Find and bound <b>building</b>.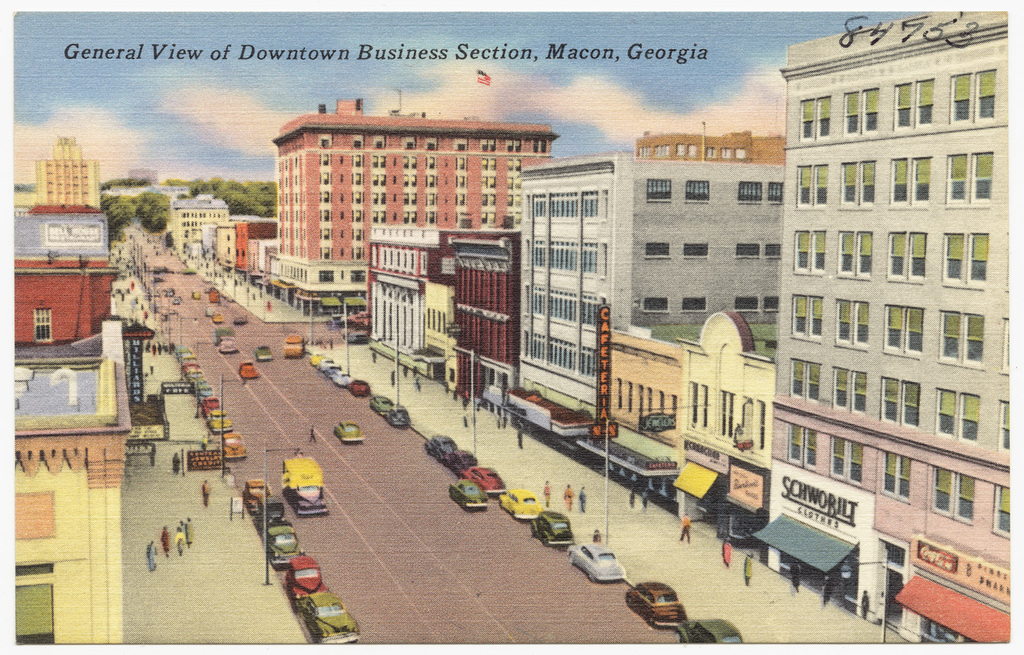
Bound: 438 226 520 388.
